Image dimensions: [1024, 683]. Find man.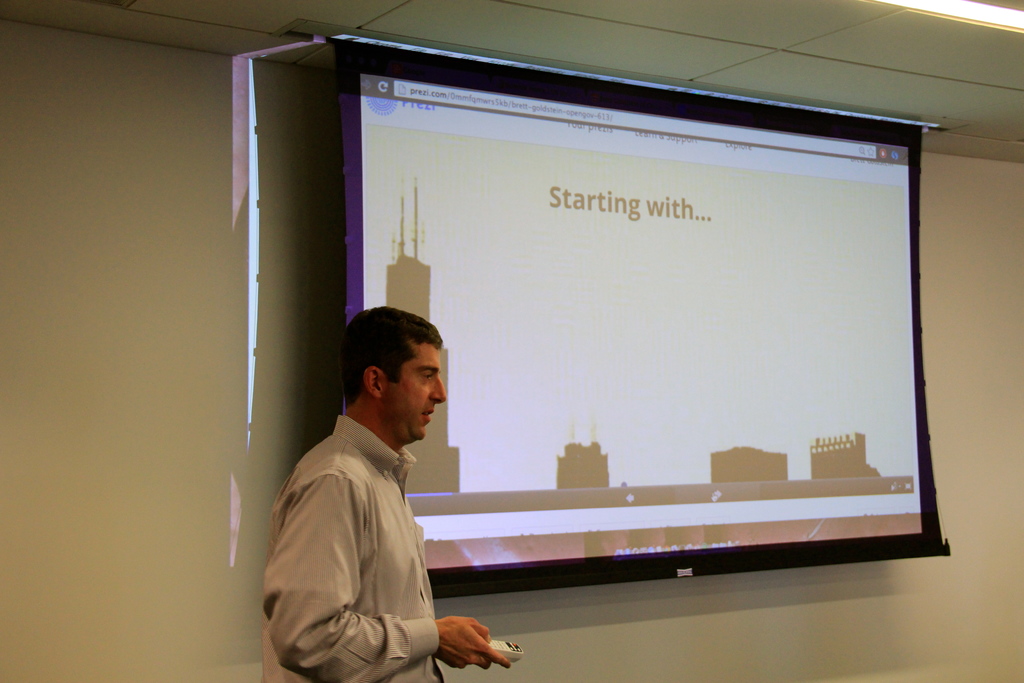
locate(264, 264, 487, 682).
